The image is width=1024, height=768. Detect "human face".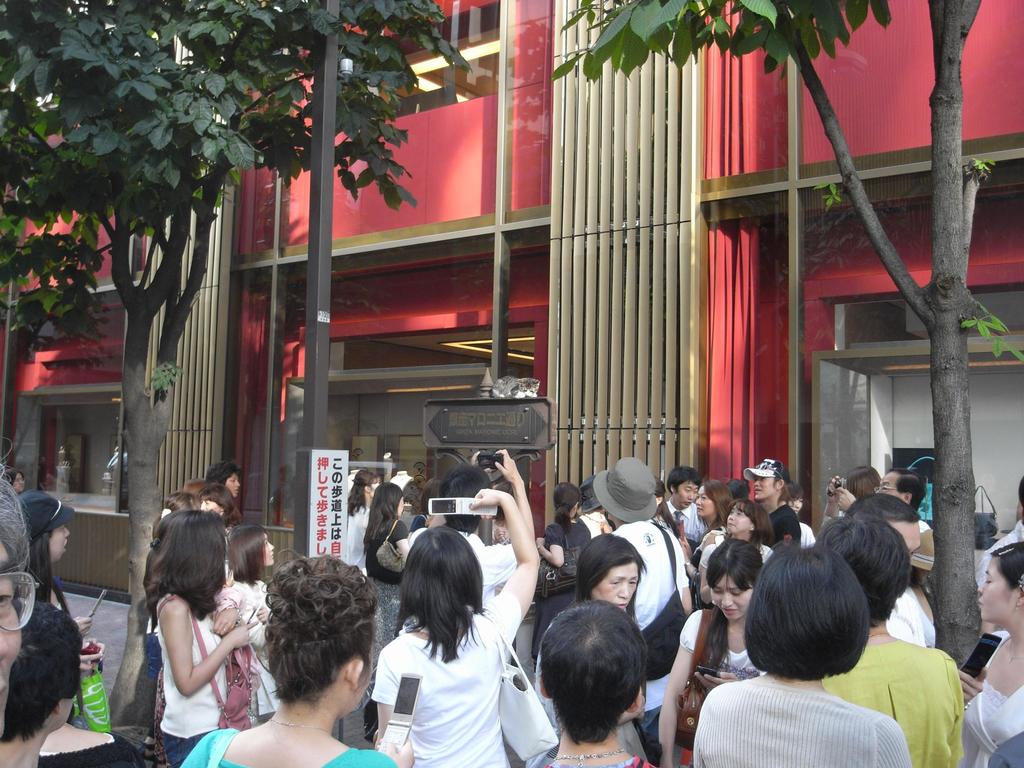
Detection: x1=49, y1=519, x2=70, y2=560.
